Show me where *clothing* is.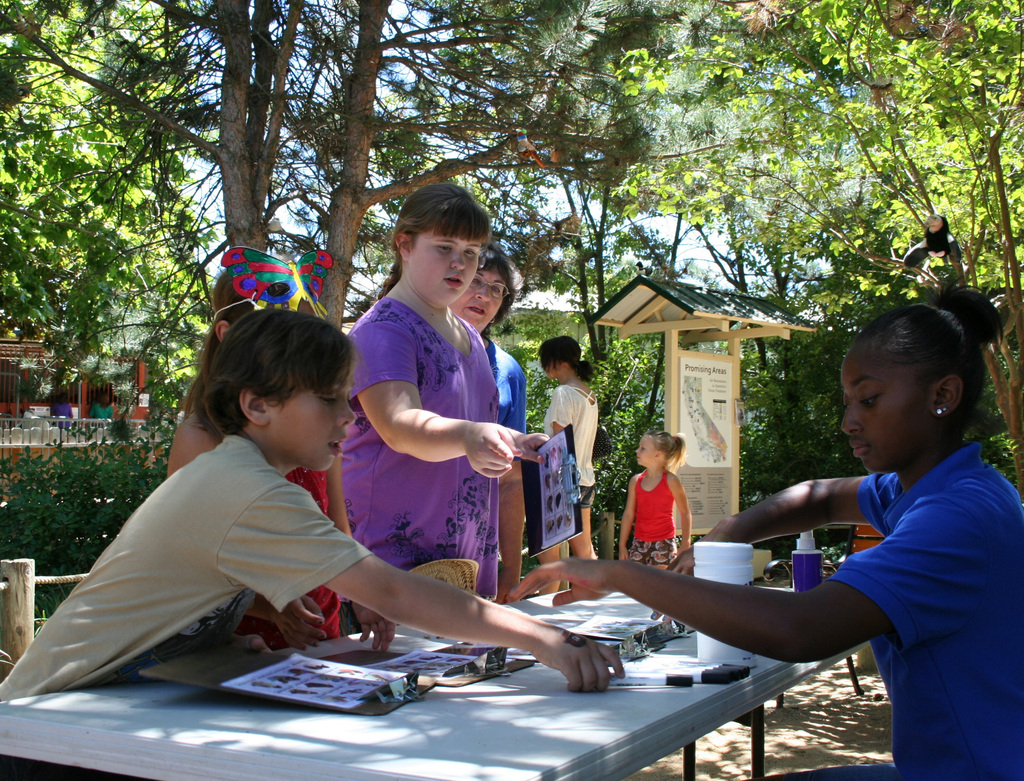
*clothing* is at BBox(618, 472, 702, 564).
